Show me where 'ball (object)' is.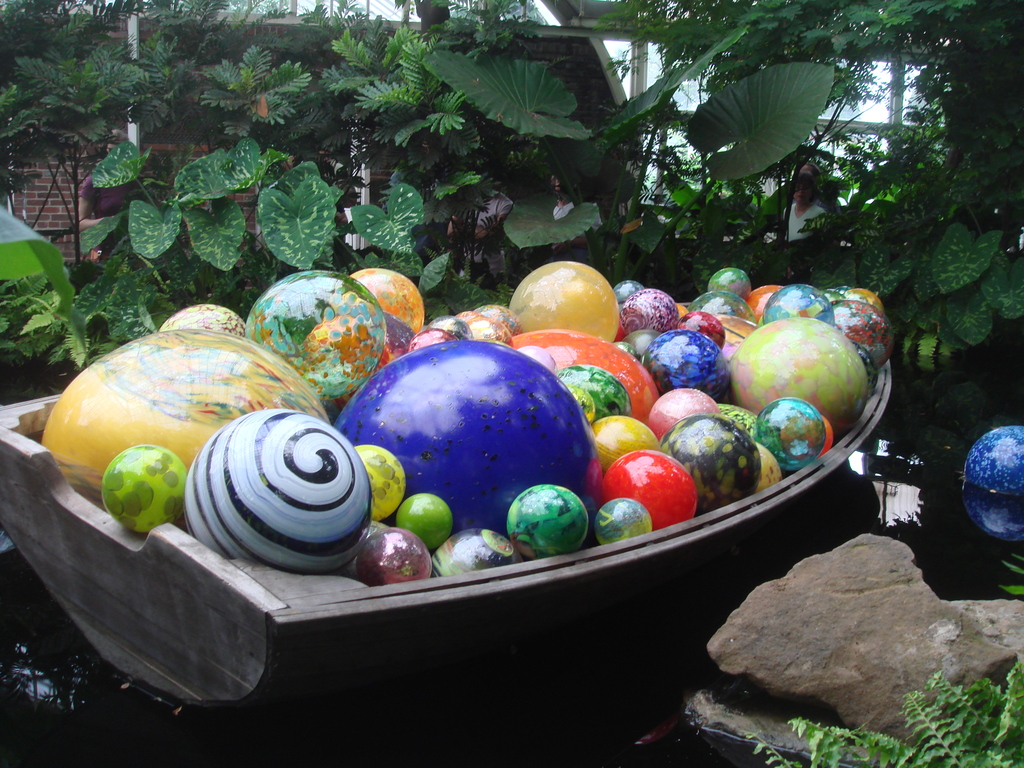
'ball (object)' is at bbox(187, 408, 367, 570).
